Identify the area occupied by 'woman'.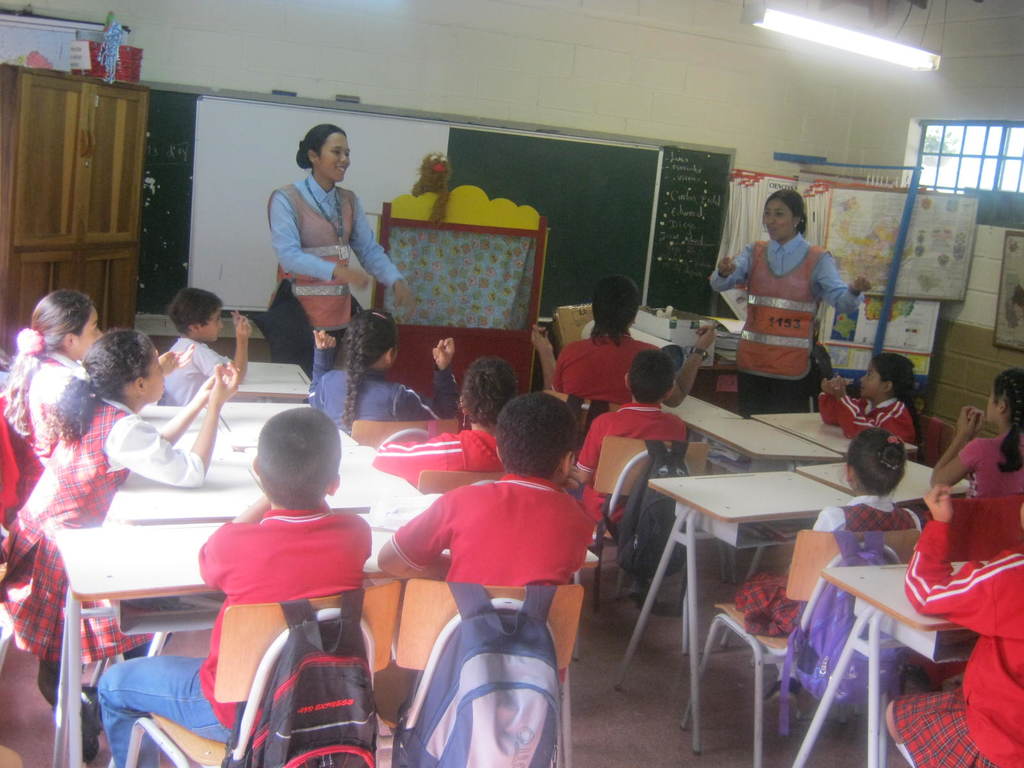
Area: (left=250, top=138, right=390, bottom=388).
